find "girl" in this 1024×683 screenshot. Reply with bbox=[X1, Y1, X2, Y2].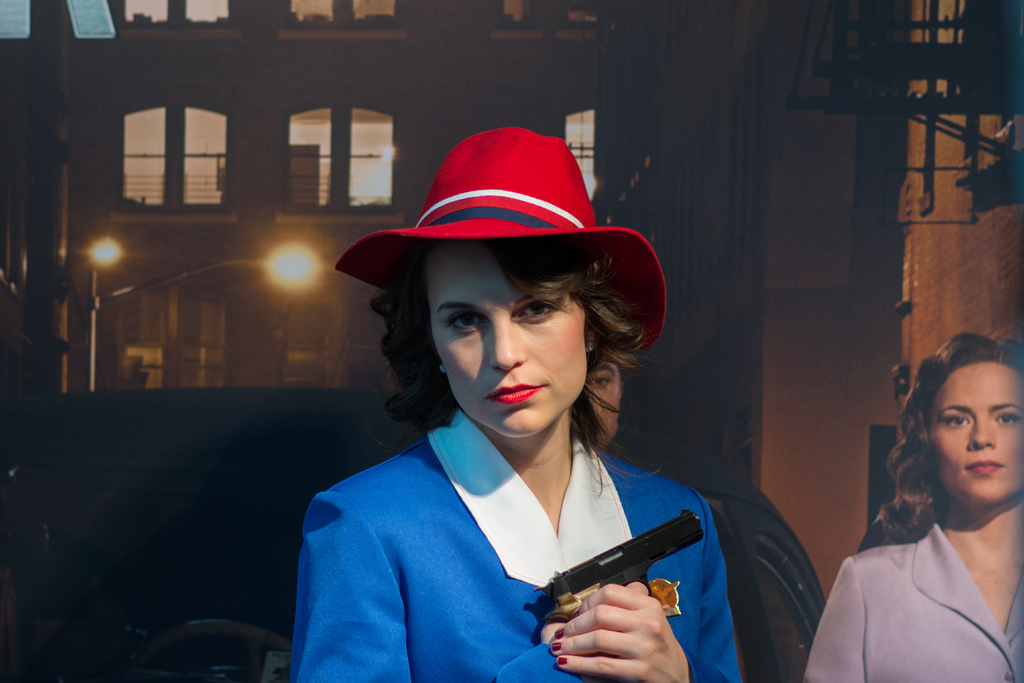
bbox=[799, 327, 1023, 682].
